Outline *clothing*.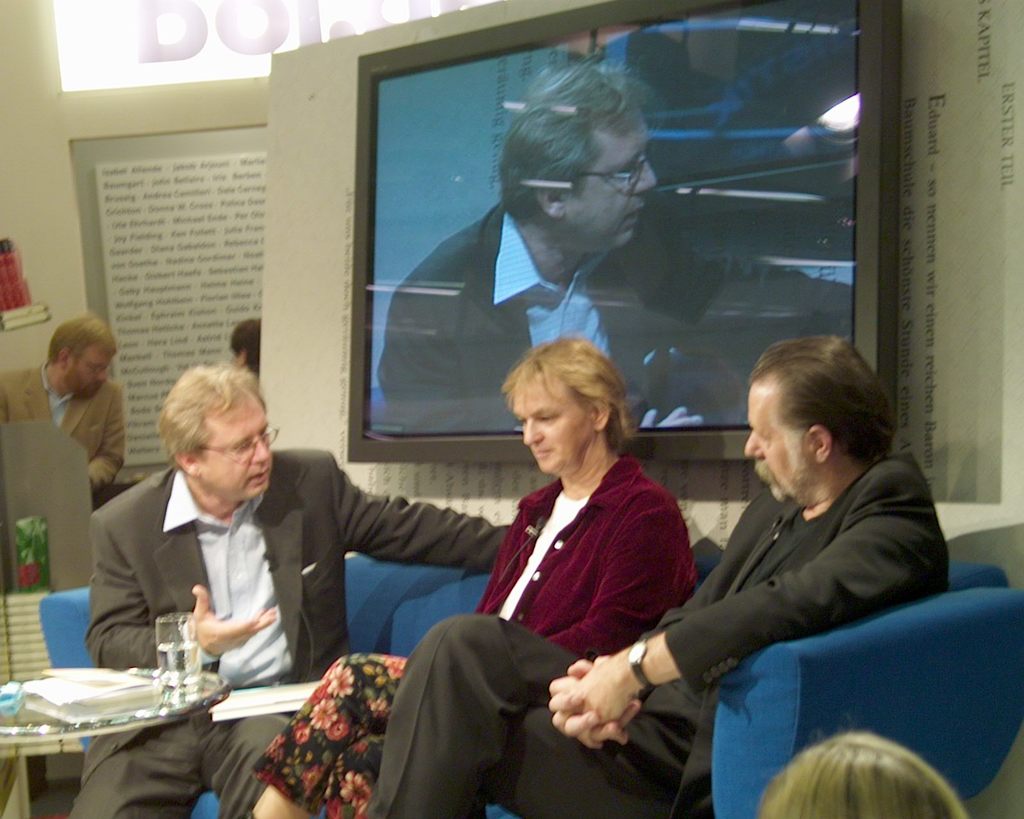
Outline: <bbox>0, 358, 124, 507</bbox>.
